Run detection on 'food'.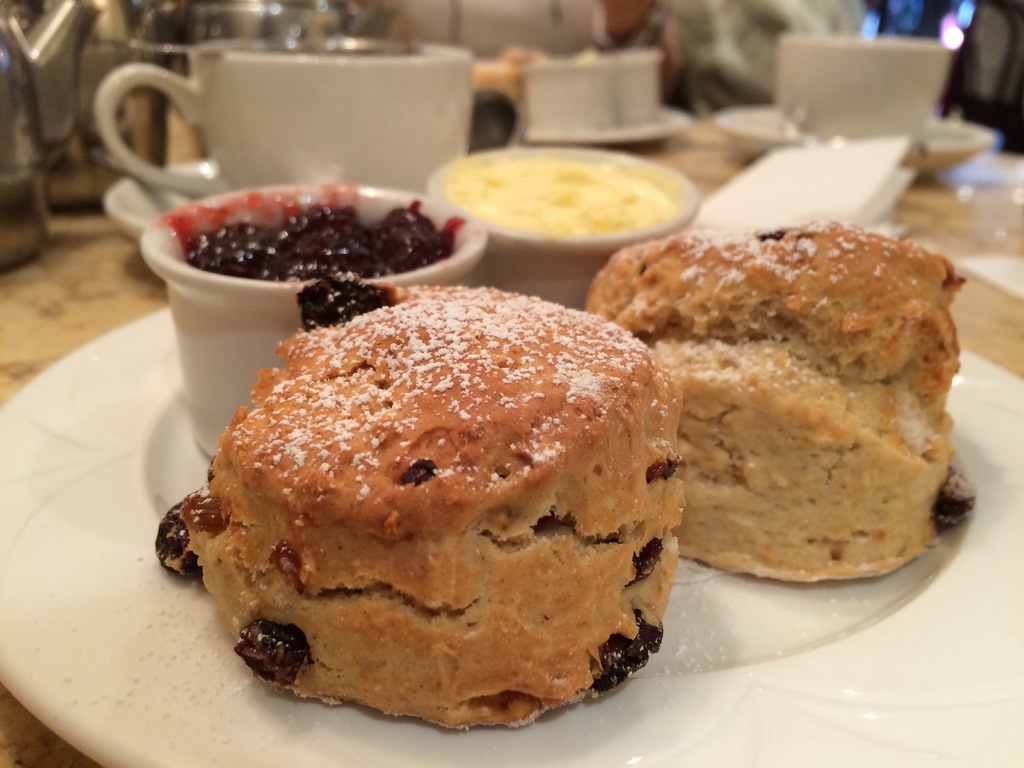
Result: Rect(162, 287, 682, 724).
